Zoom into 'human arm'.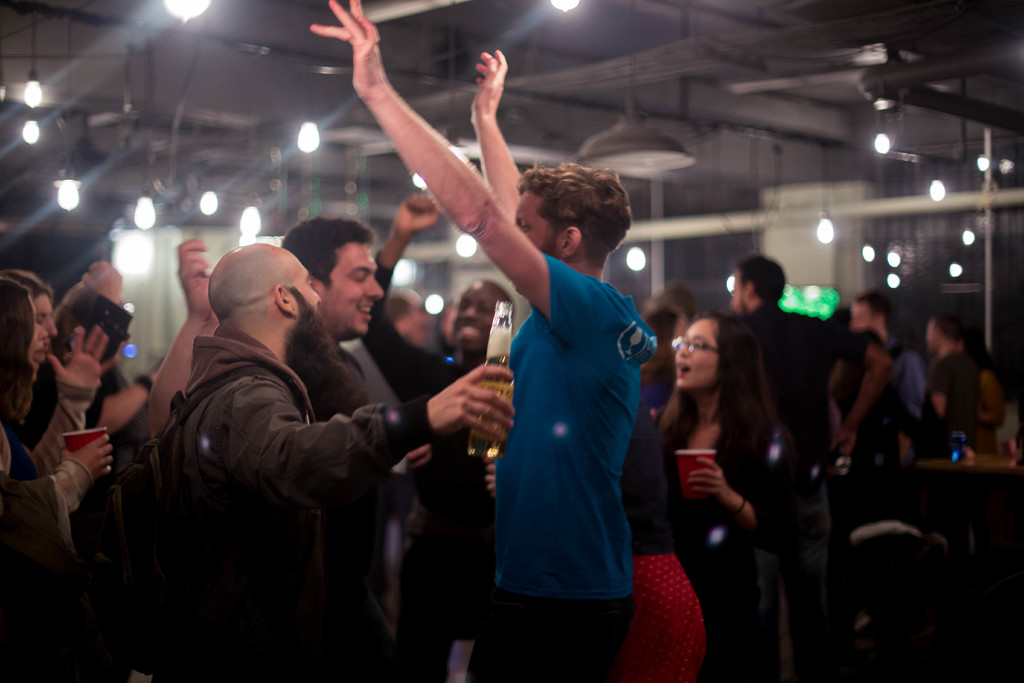
Zoom target: box(36, 431, 115, 513).
